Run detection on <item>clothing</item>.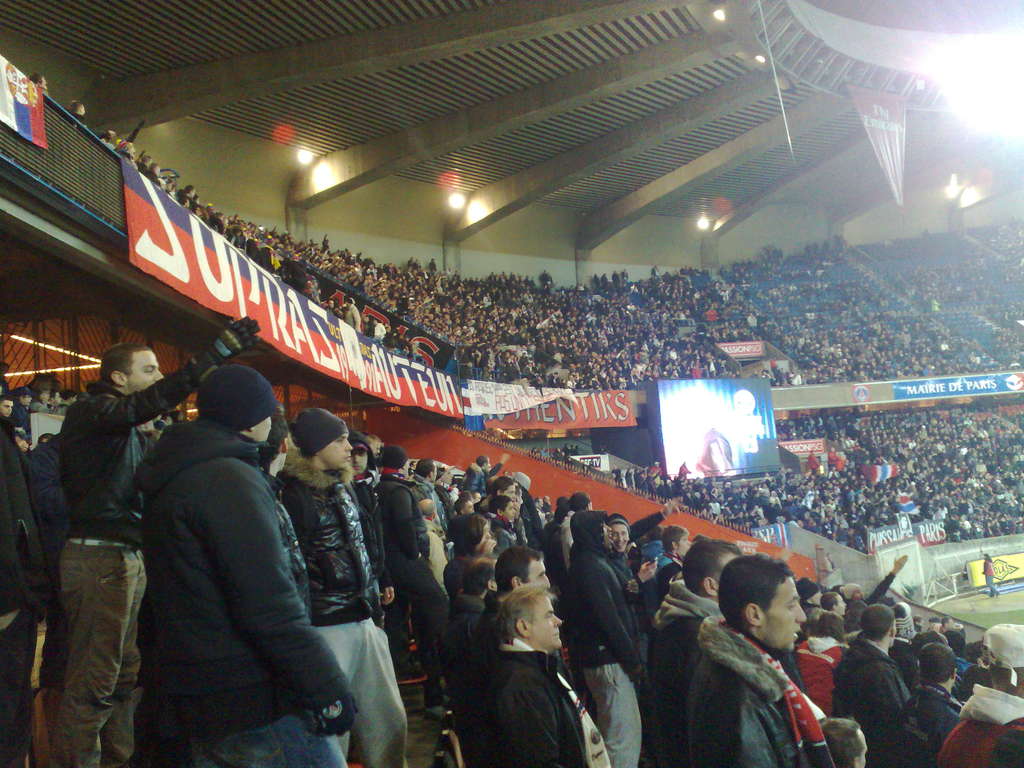
Result: (left=931, top=684, right=1023, bottom=767).
